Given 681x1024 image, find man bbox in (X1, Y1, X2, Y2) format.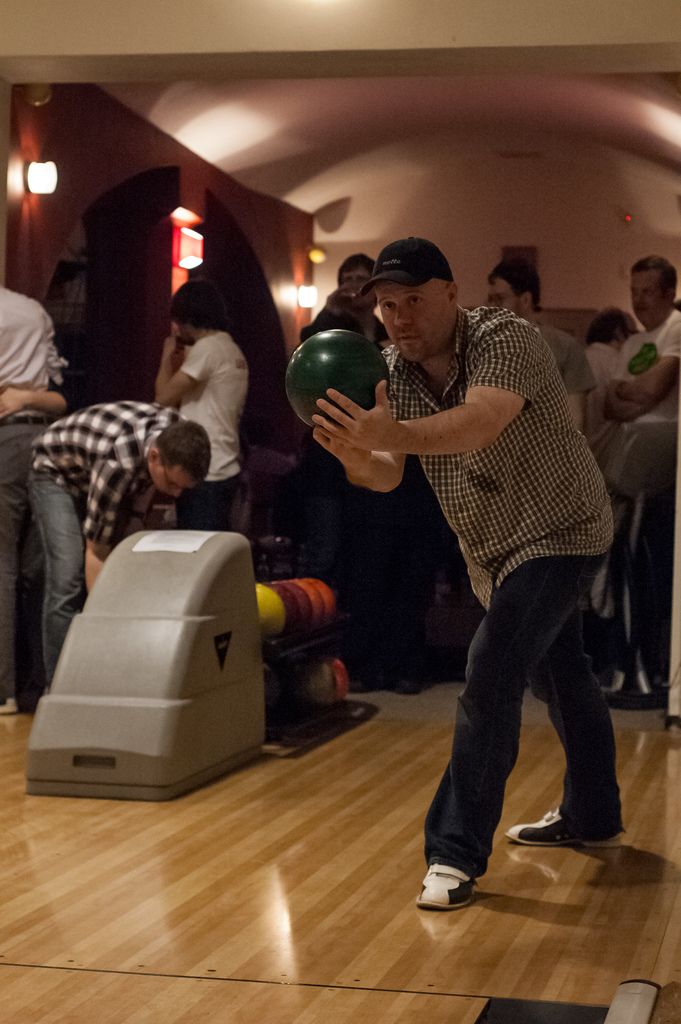
(309, 232, 625, 910).
